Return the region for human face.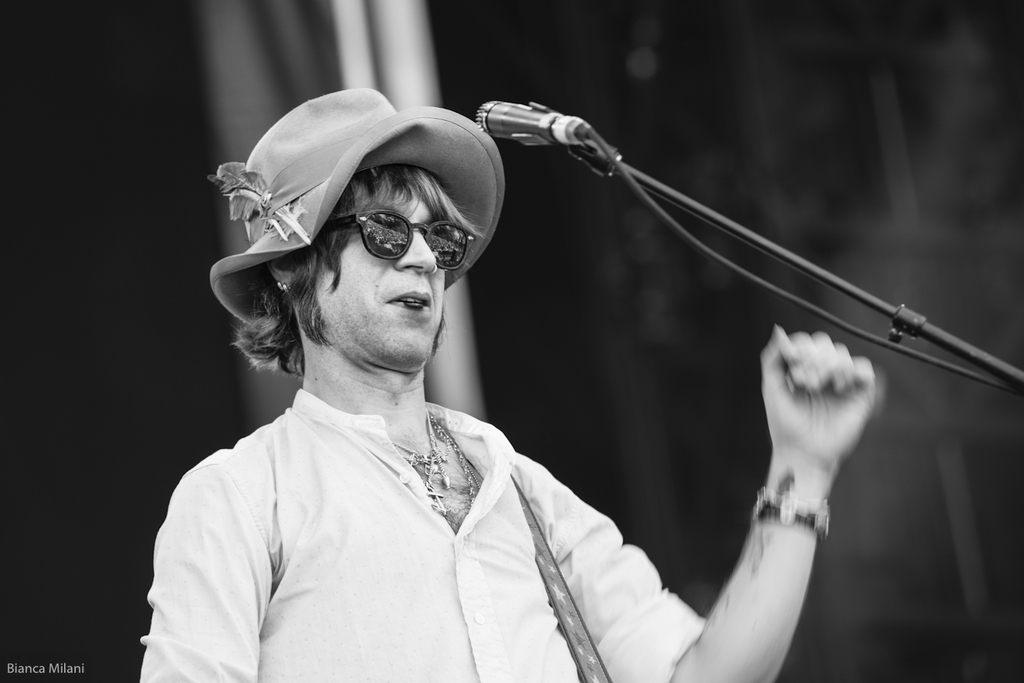
left=310, top=159, right=444, bottom=365.
